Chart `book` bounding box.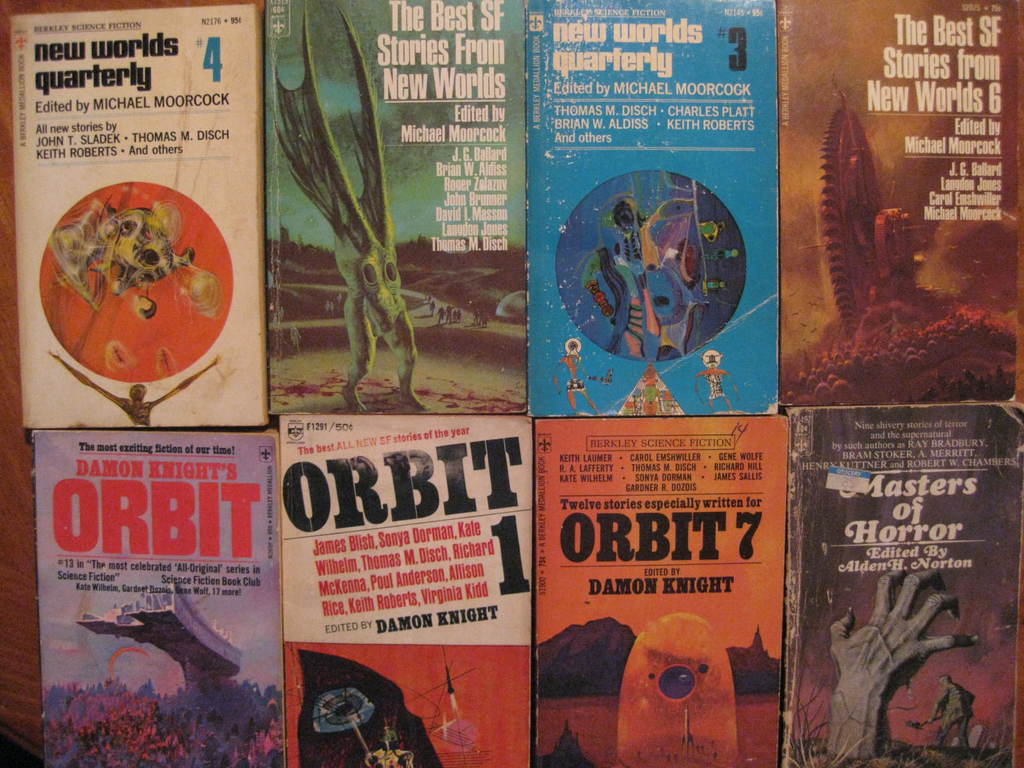
Charted: (left=773, top=0, right=1023, bottom=406).
